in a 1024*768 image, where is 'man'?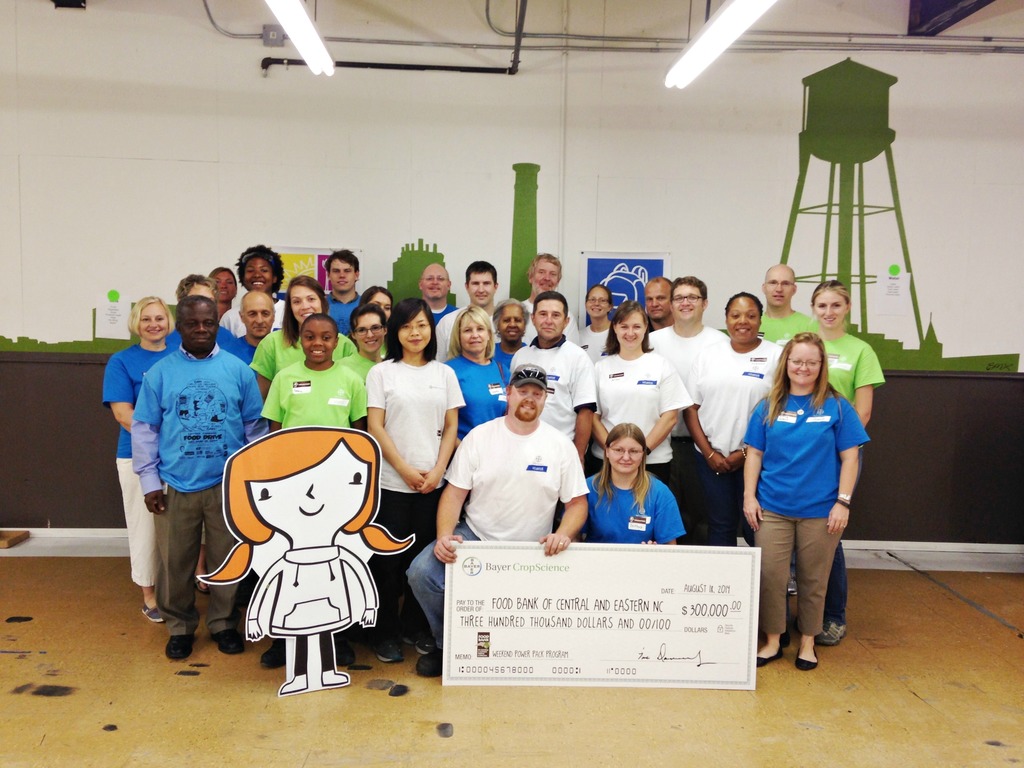
(left=435, top=259, right=499, bottom=358).
